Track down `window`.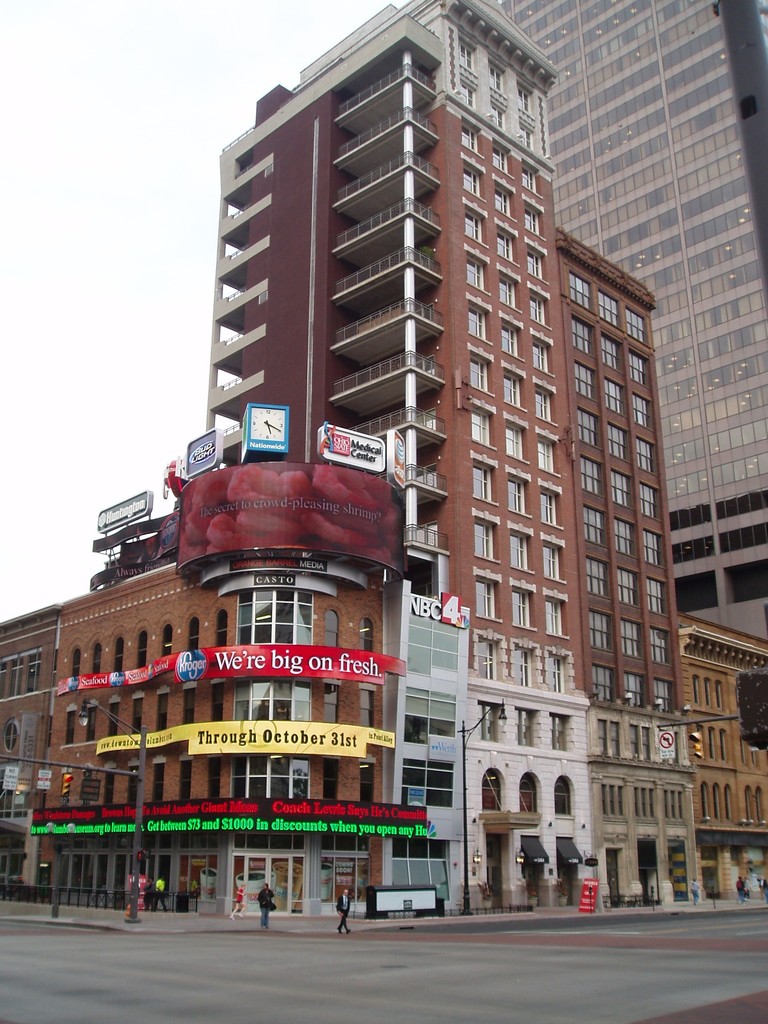
Tracked to (left=571, top=362, right=597, bottom=404).
